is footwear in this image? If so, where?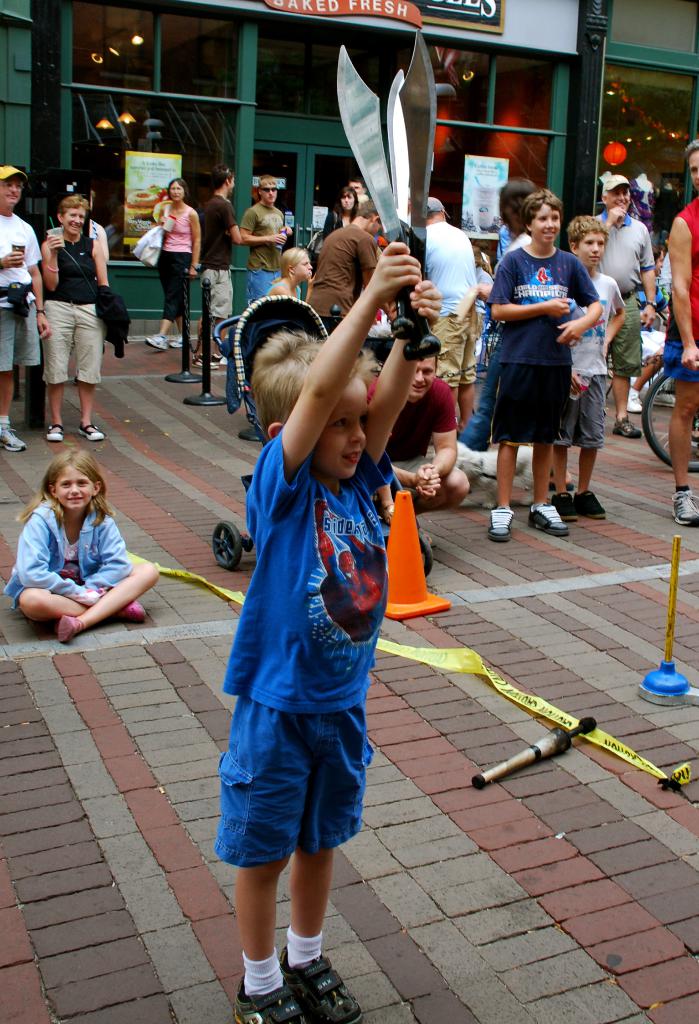
Yes, at pyautogui.locateOnScreen(144, 333, 163, 352).
